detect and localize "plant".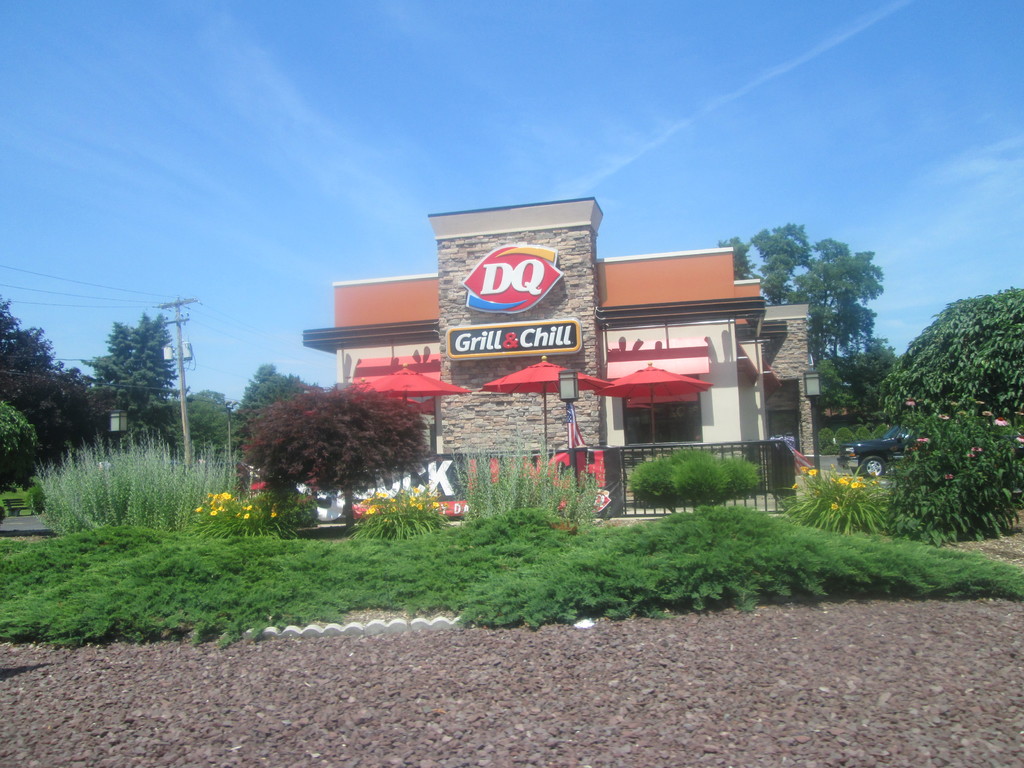
Localized at (left=773, top=452, right=895, bottom=536).
